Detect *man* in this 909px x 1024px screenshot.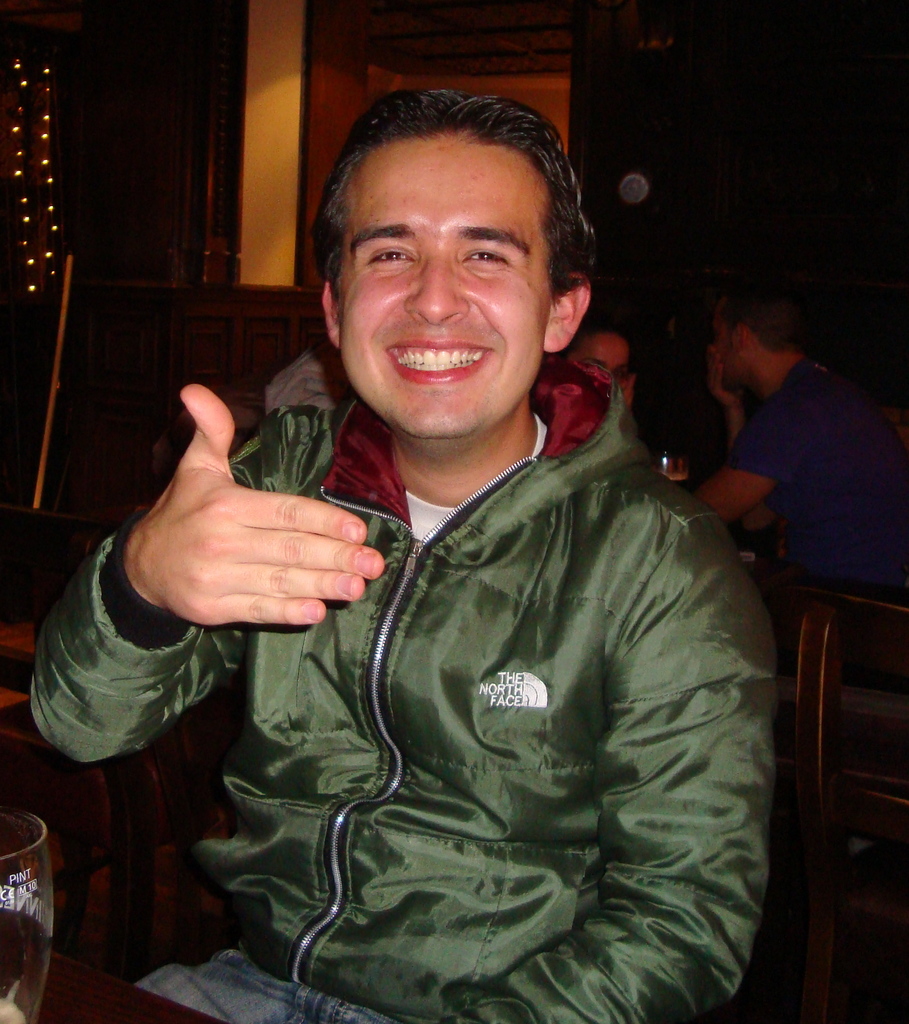
Detection: (left=697, top=266, right=904, bottom=727).
